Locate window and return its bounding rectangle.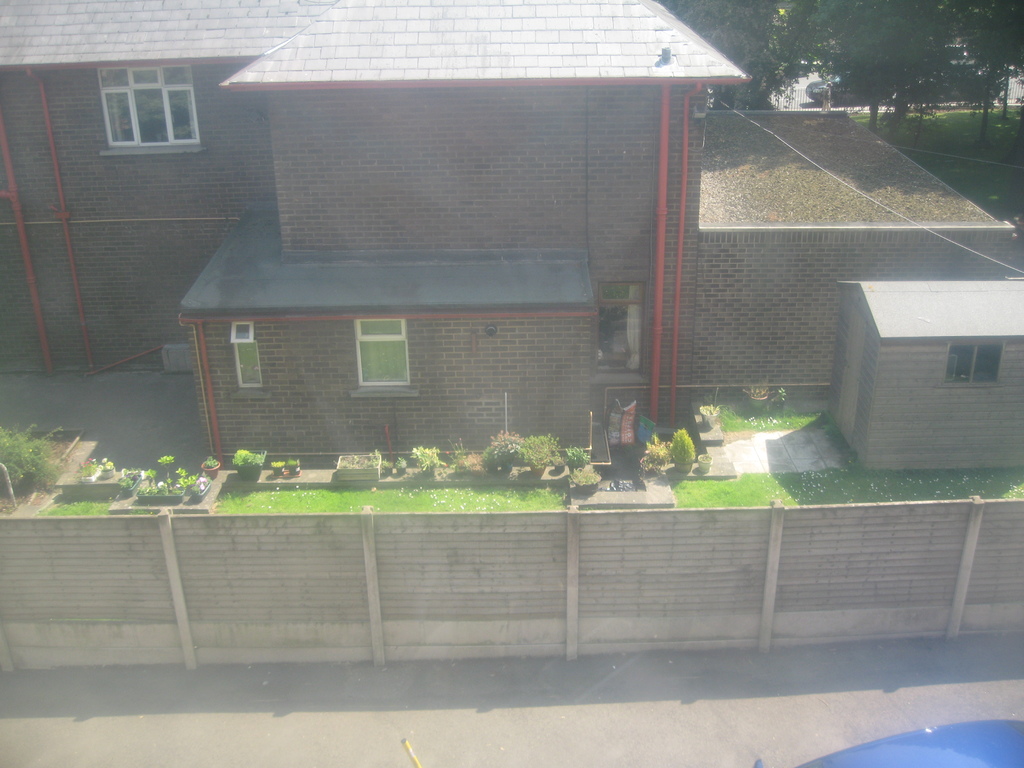
{"x1": 85, "y1": 51, "x2": 202, "y2": 148}.
